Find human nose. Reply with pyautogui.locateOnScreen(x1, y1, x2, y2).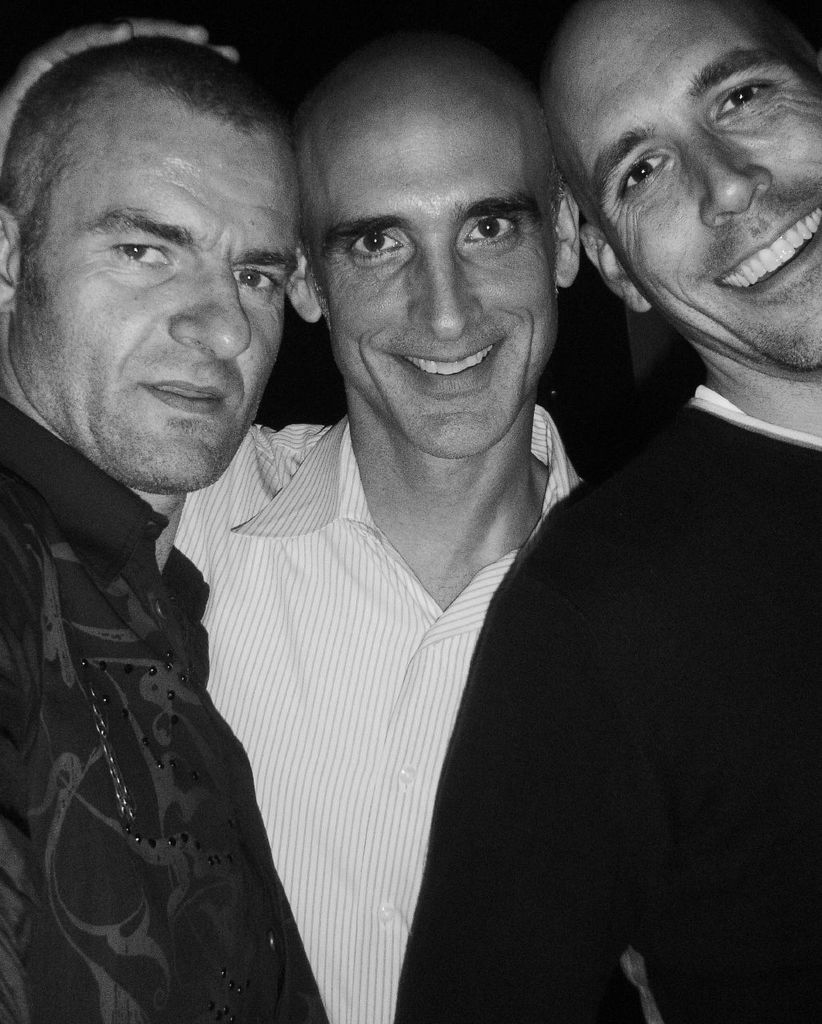
pyautogui.locateOnScreen(685, 130, 773, 230).
